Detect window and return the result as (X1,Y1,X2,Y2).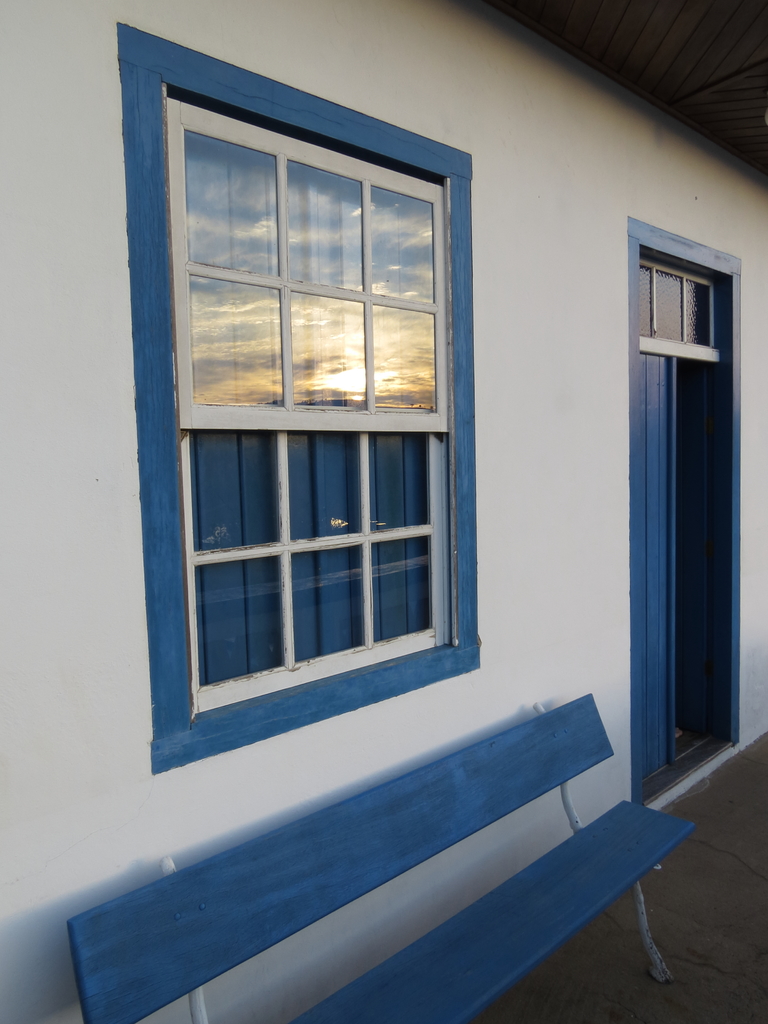
(112,20,479,778).
